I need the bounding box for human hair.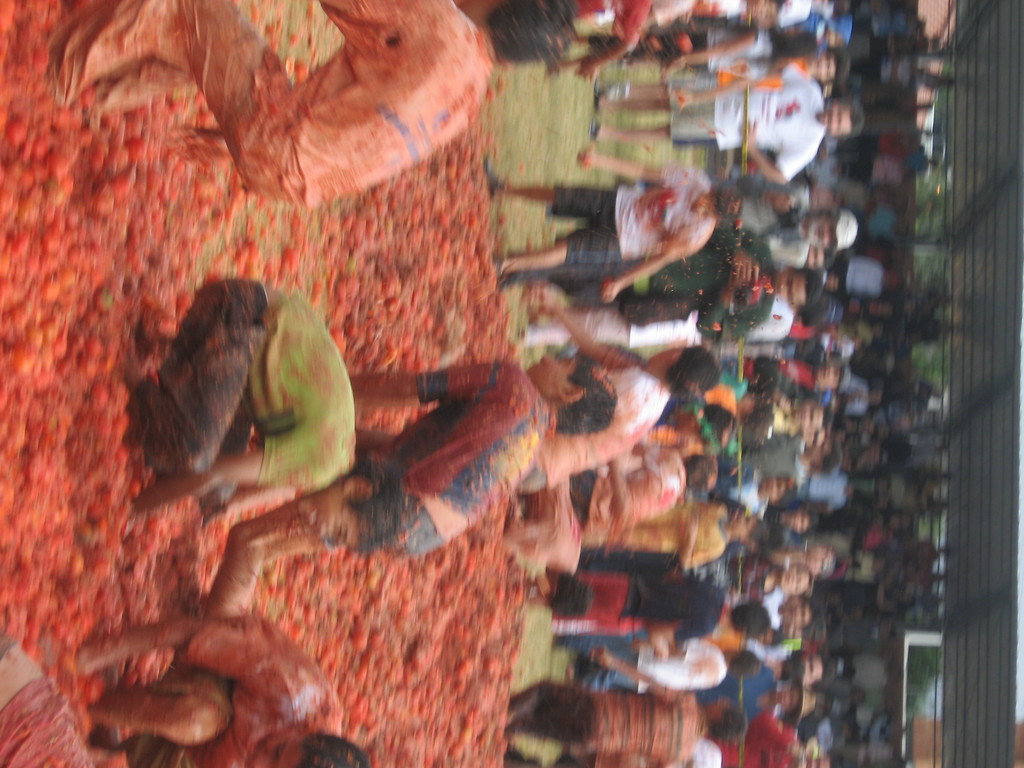
Here it is: rect(297, 728, 367, 767).
